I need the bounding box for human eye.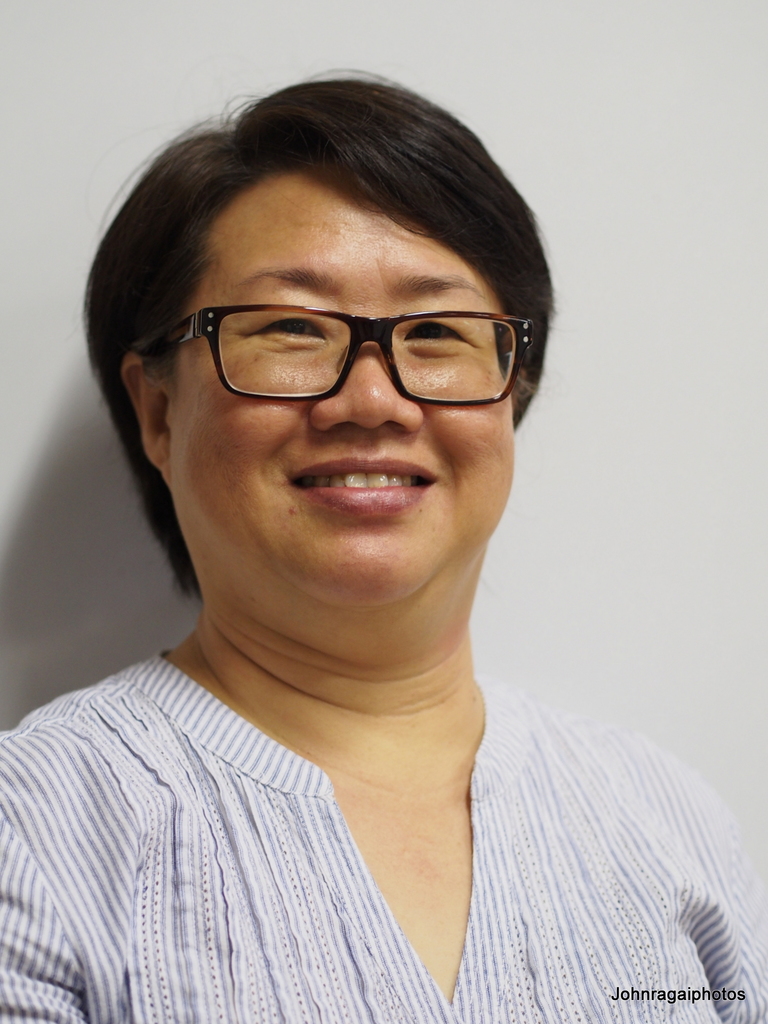
Here it is: (241,301,330,358).
